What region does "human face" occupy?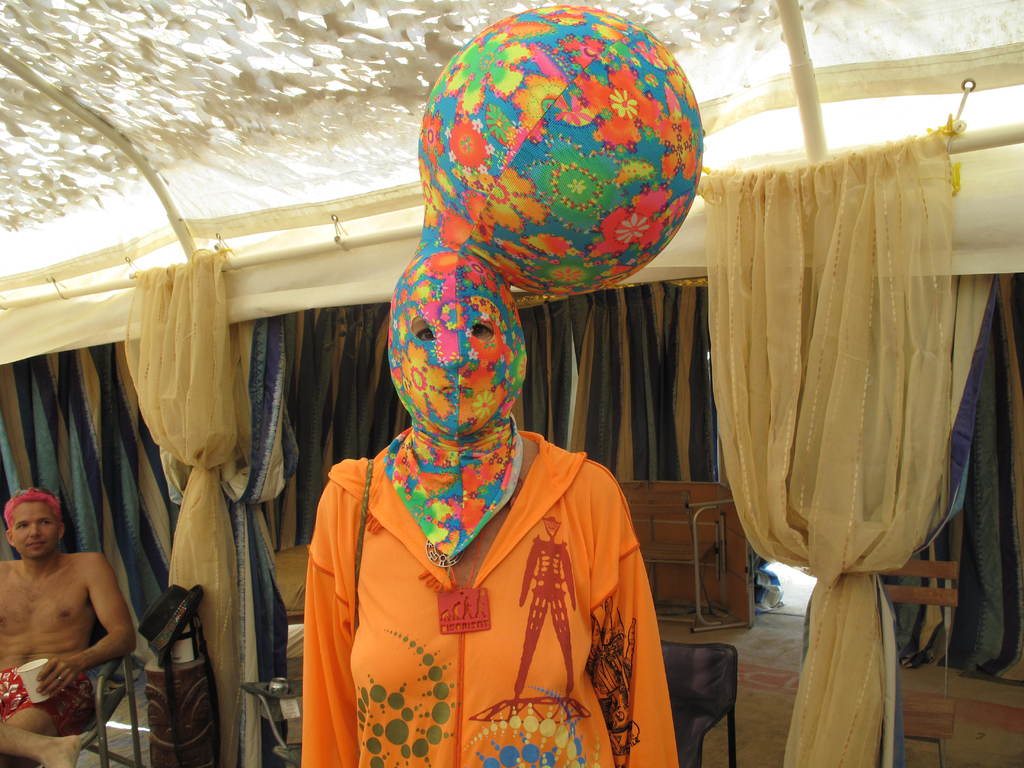
(left=387, top=253, right=527, bottom=436).
